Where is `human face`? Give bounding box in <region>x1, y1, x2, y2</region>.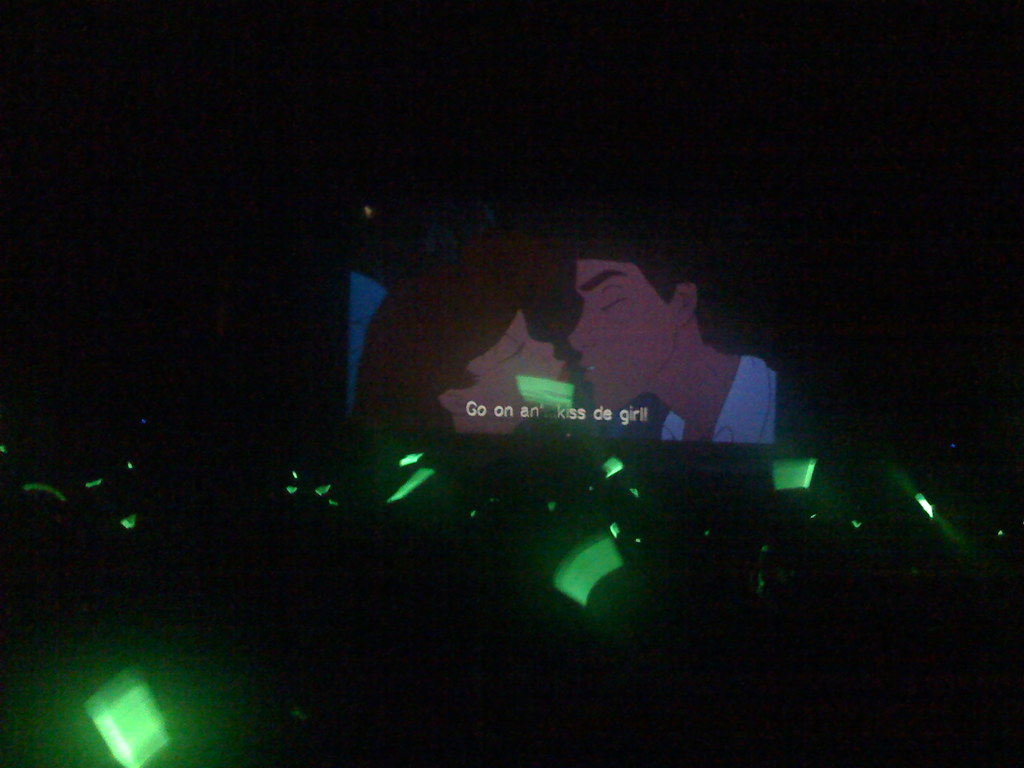
<region>472, 304, 572, 413</region>.
